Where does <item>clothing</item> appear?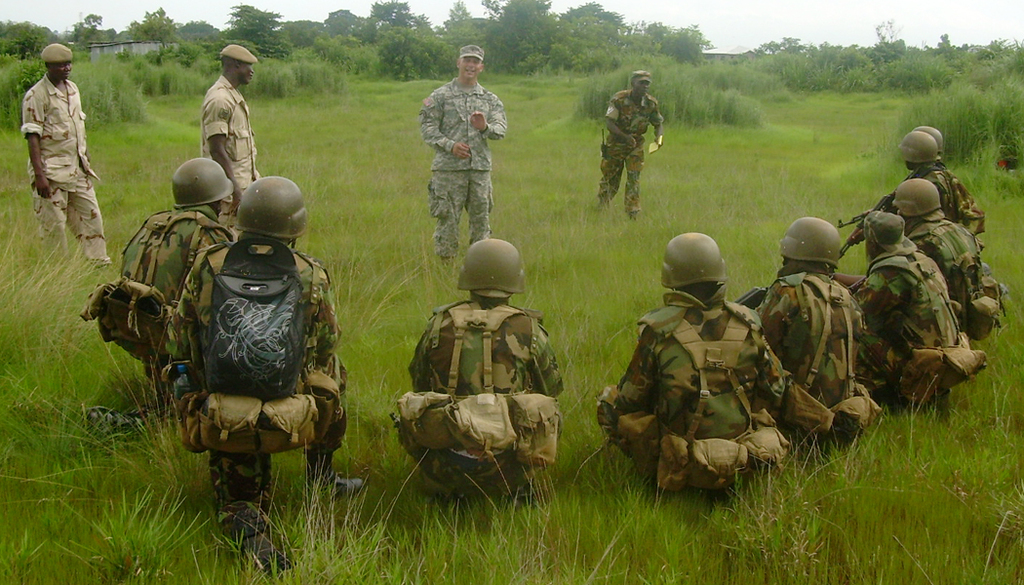
Appears at (left=426, top=72, right=513, bottom=260).
